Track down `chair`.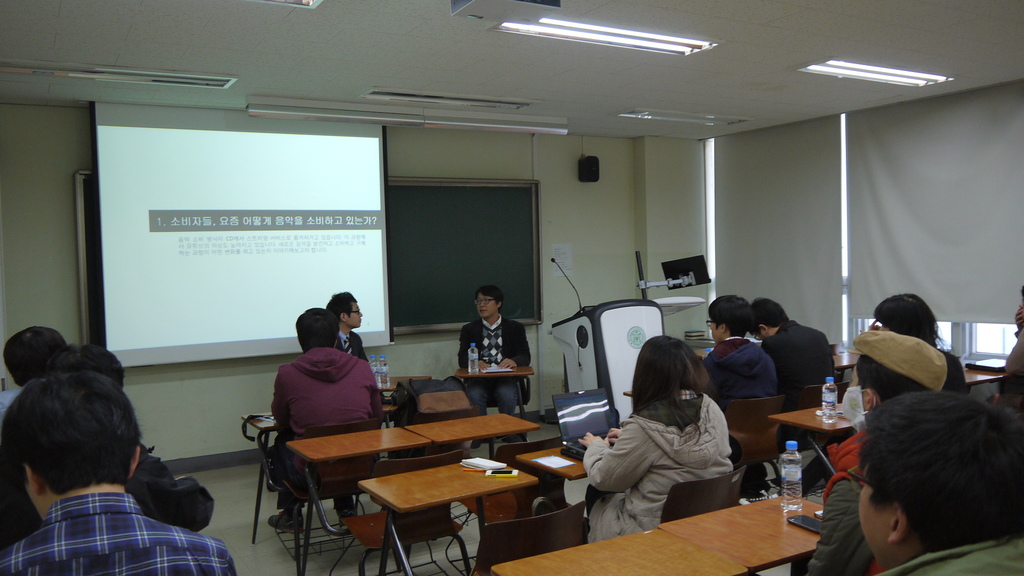
Tracked to bbox=[399, 406, 476, 450].
